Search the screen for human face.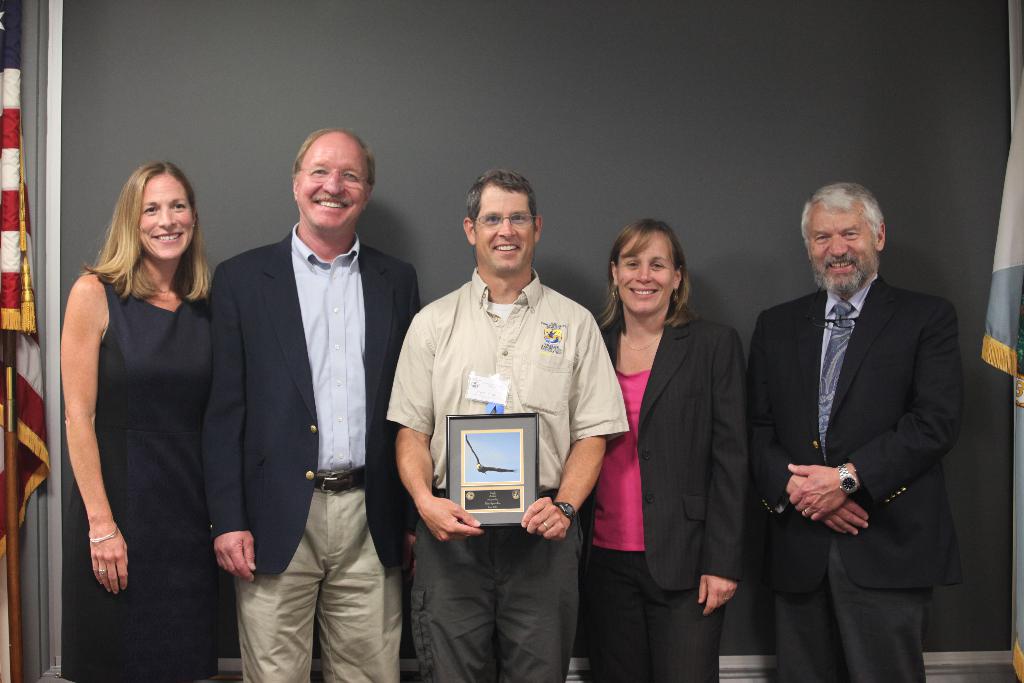
Found at bbox=[296, 128, 367, 226].
